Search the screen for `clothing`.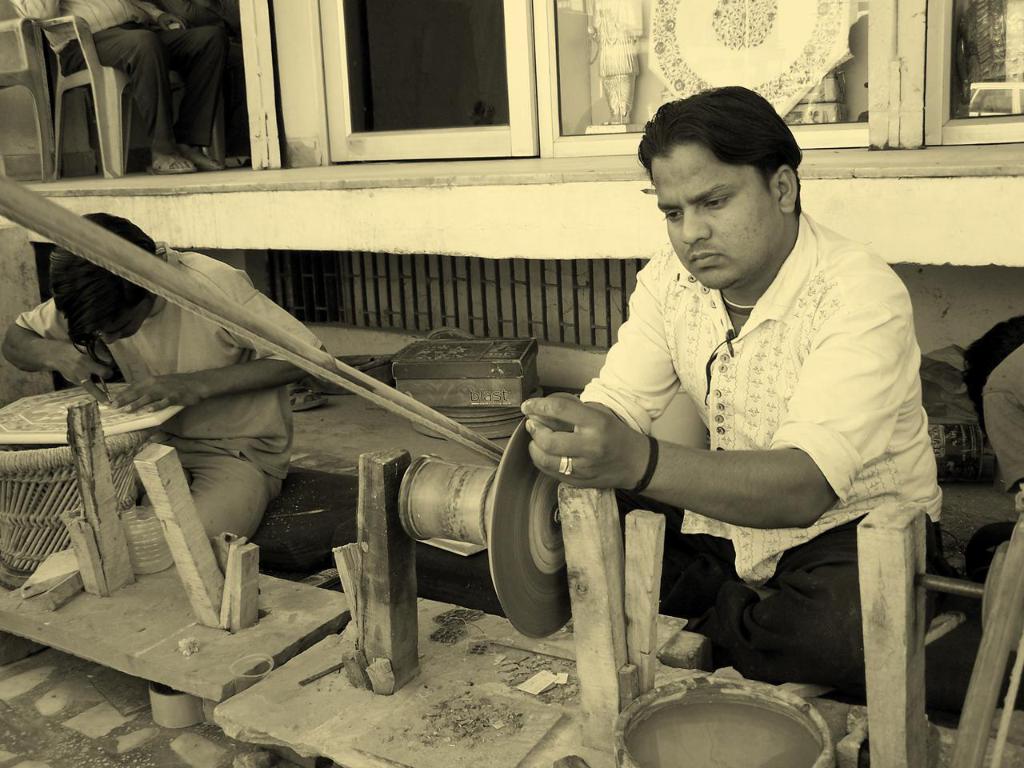
Found at pyautogui.locateOnScreen(158, 0, 244, 149).
